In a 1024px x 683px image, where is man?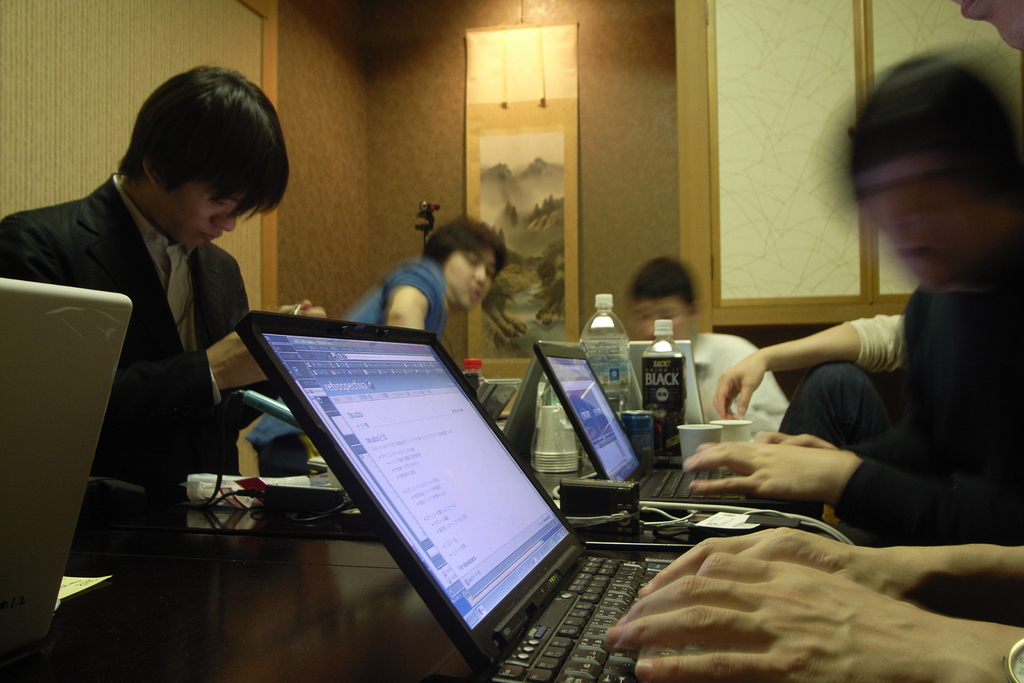
l=735, t=86, r=1023, b=600.
